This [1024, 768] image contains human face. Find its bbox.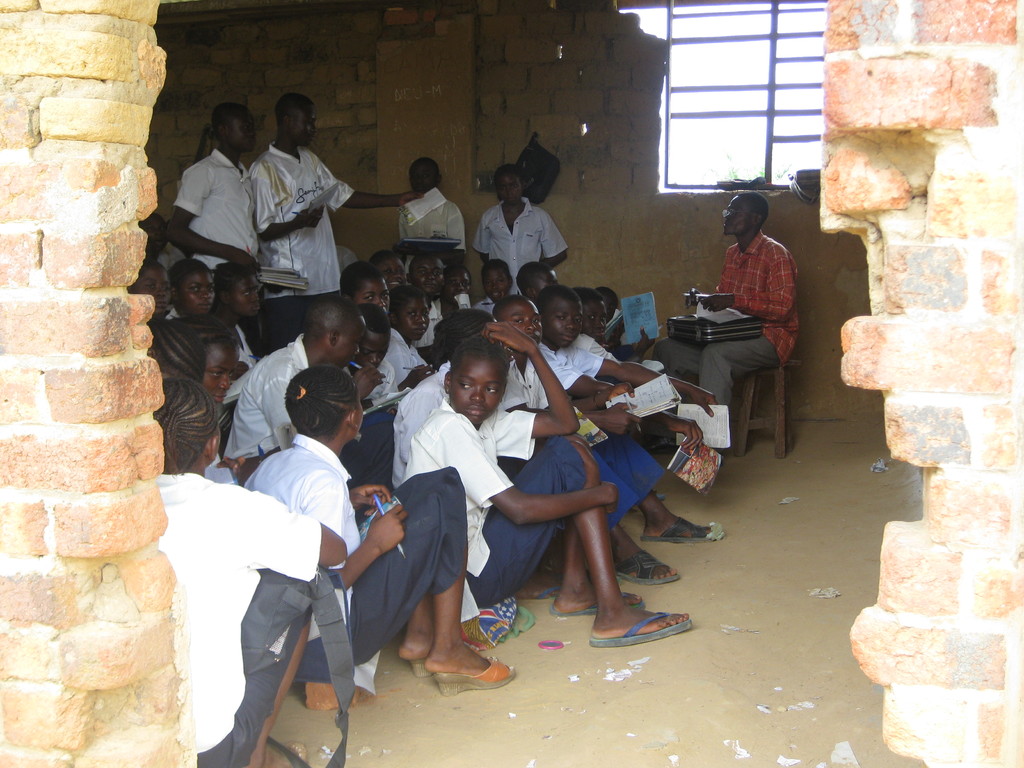
select_region(355, 279, 390, 314).
